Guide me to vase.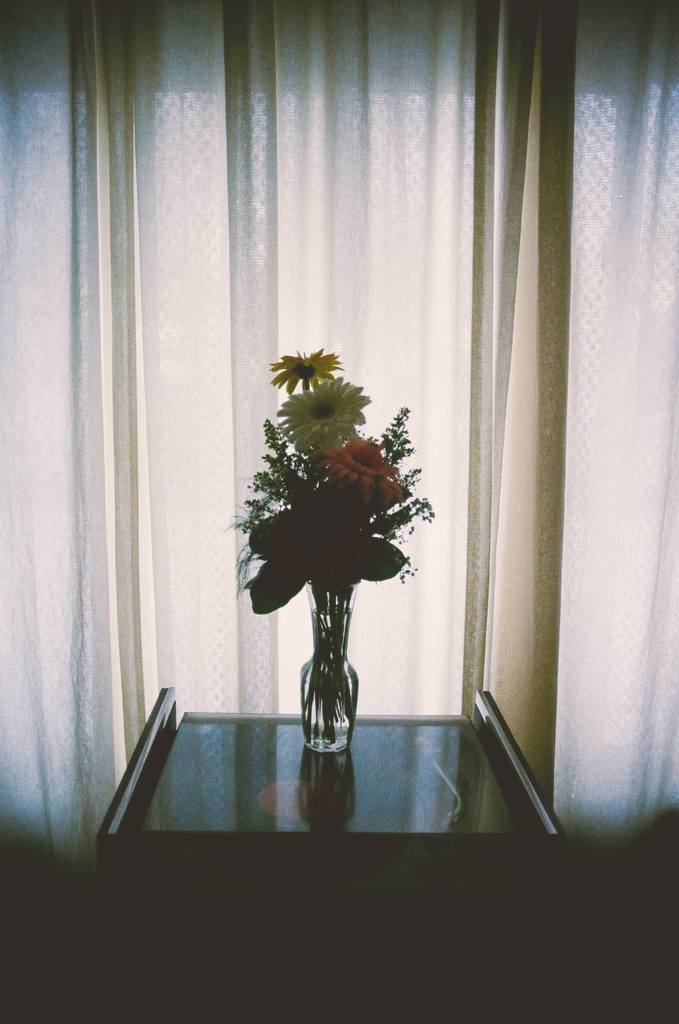
Guidance: box(298, 575, 360, 759).
